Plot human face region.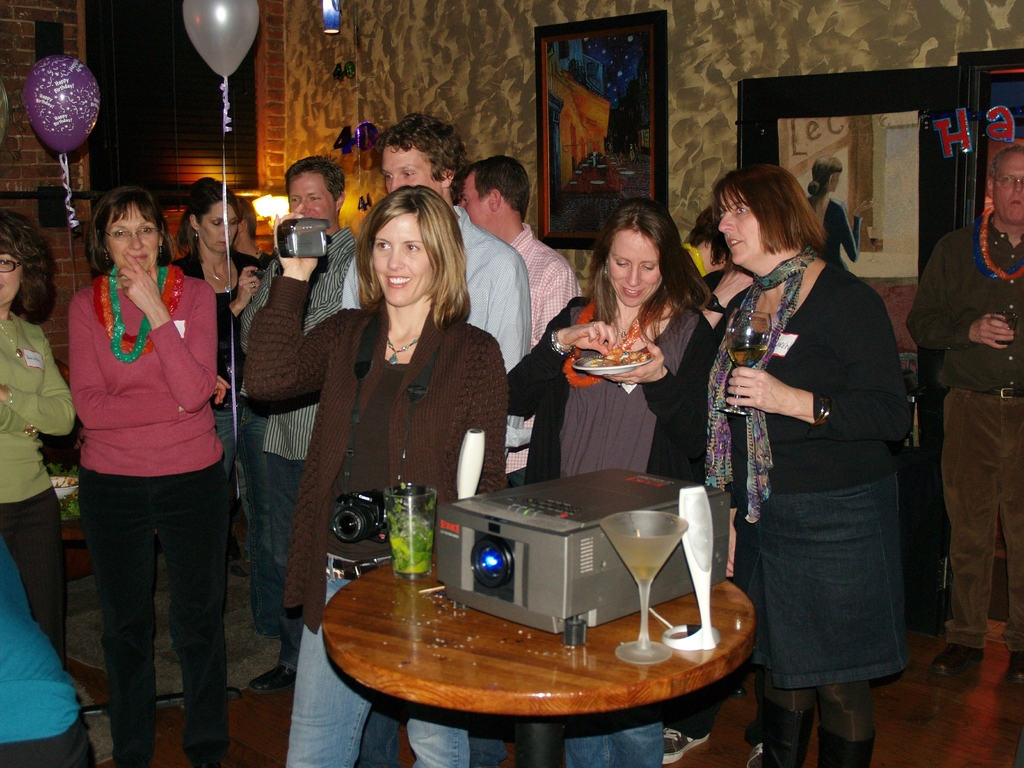
Plotted at 717/189/762/264.
